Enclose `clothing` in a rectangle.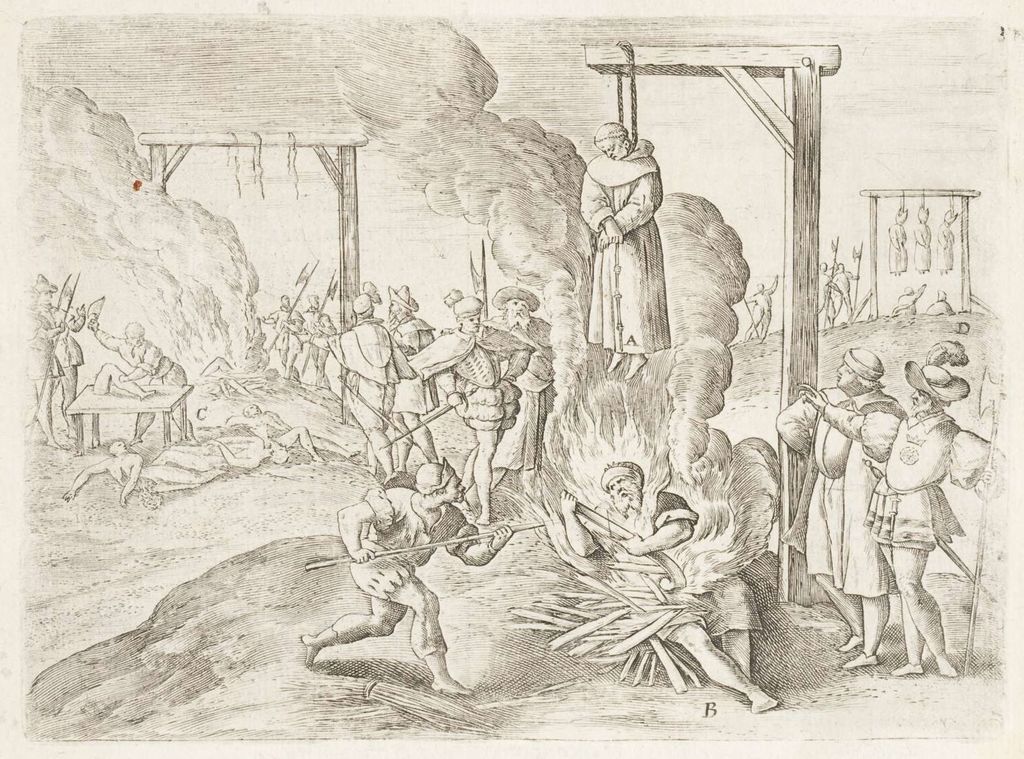
l=81, t=337, r=184, b=386.
